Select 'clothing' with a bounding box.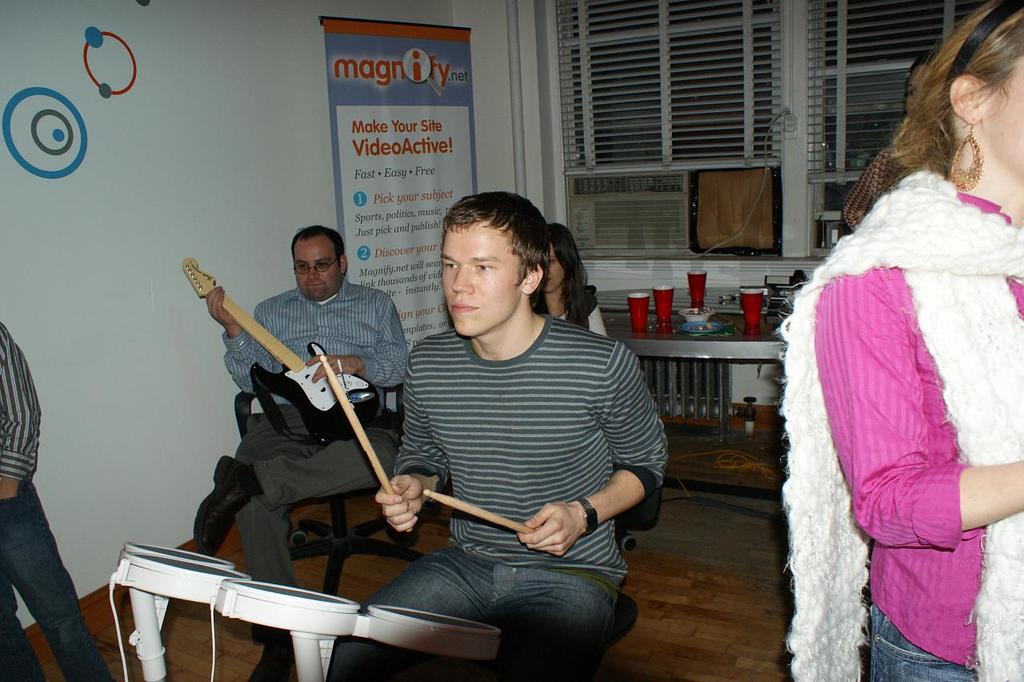
{"x1": 227, "y1": 275, "x2": 408, "y2": 640}.
